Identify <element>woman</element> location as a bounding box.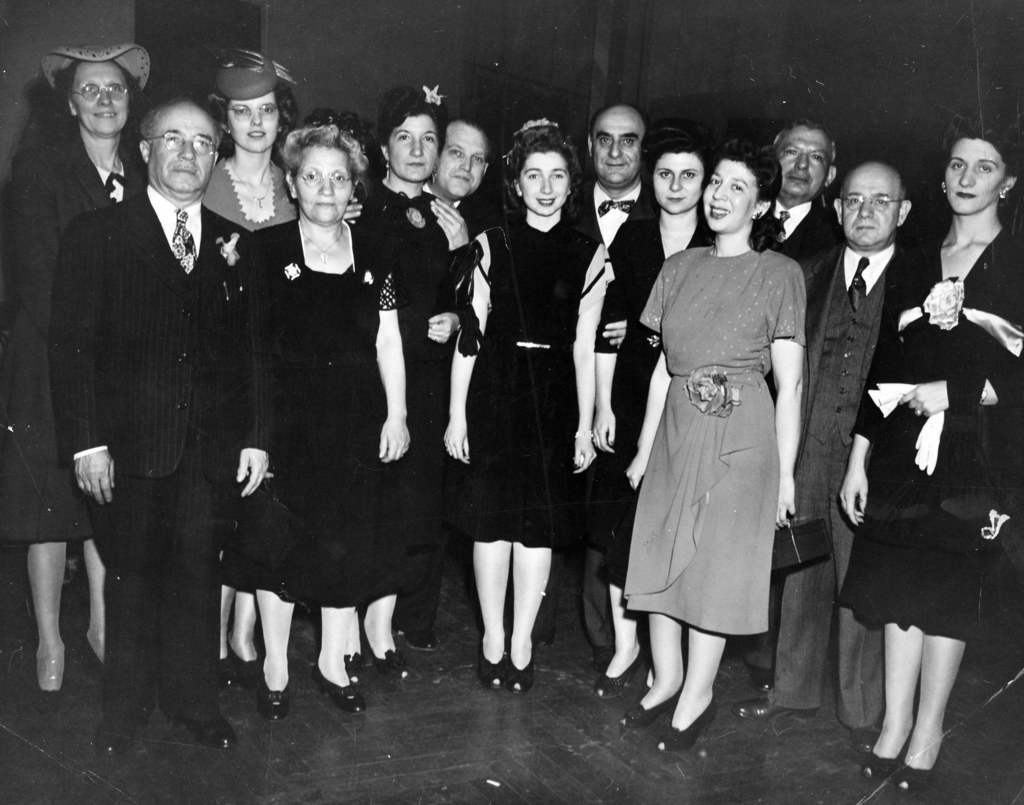
box=[214, 118, 430, 717].
